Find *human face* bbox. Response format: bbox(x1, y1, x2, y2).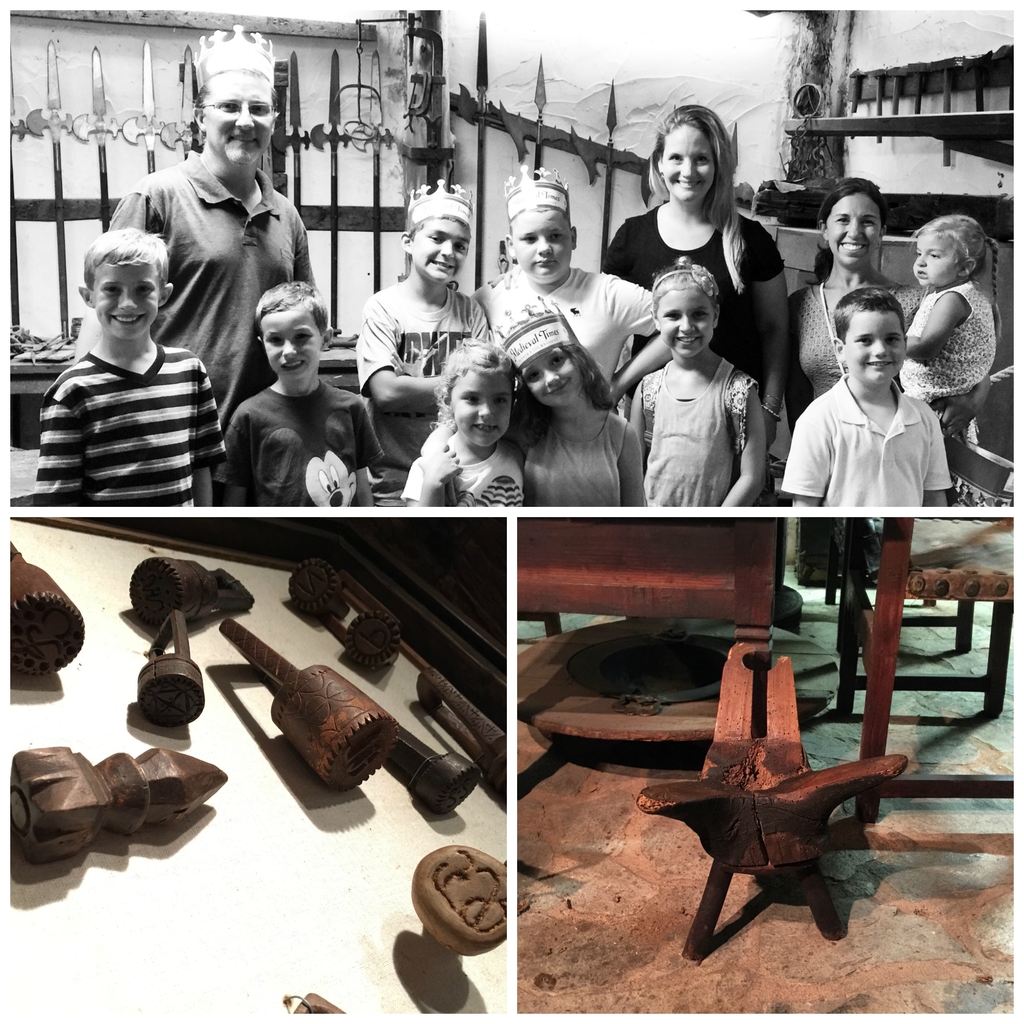
bbox(96, 273, 157, 337).
